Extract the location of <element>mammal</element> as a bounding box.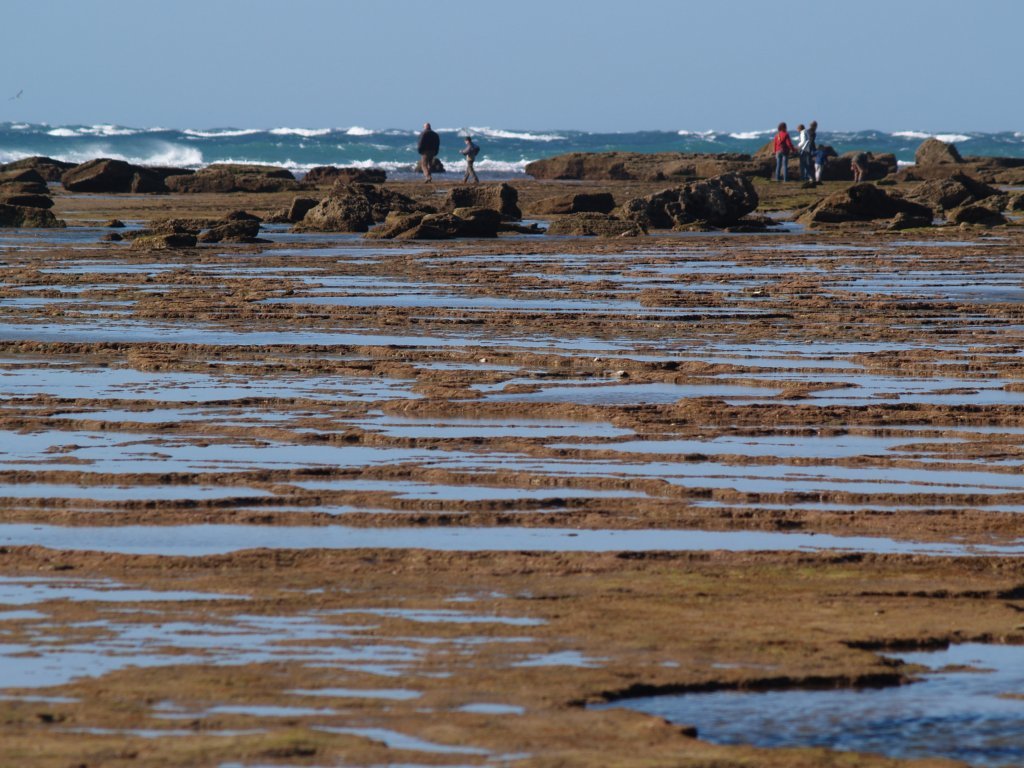
{"x1": 794, "y1": 126, "x2": 812, "y2": 193}.
